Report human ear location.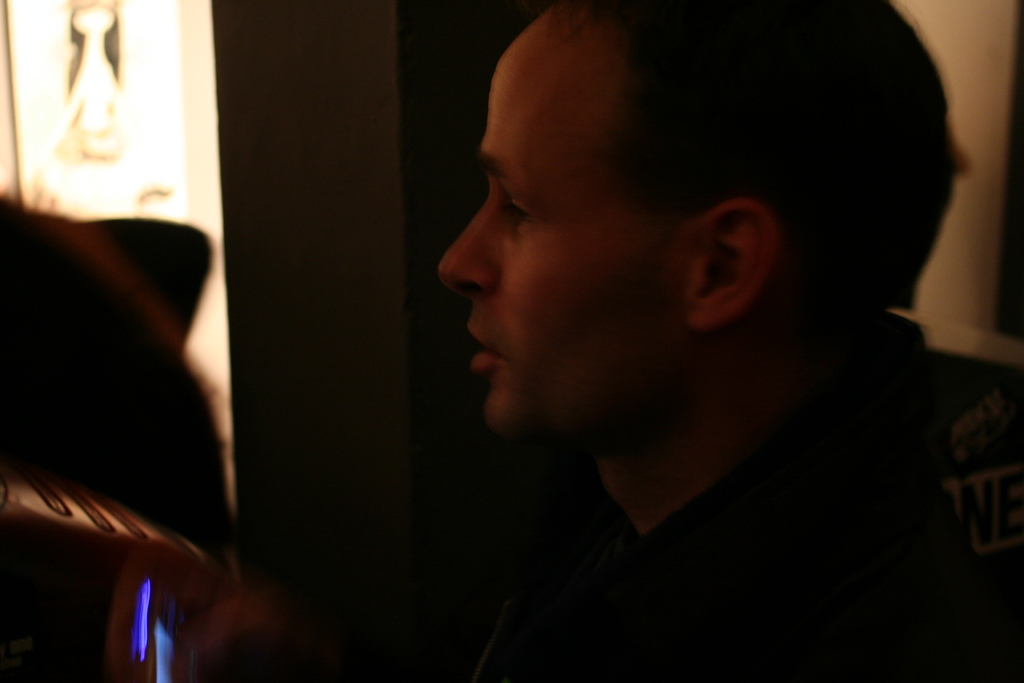
Report: pyautogui.locateOnScreen(682, 191, 783, 337).
